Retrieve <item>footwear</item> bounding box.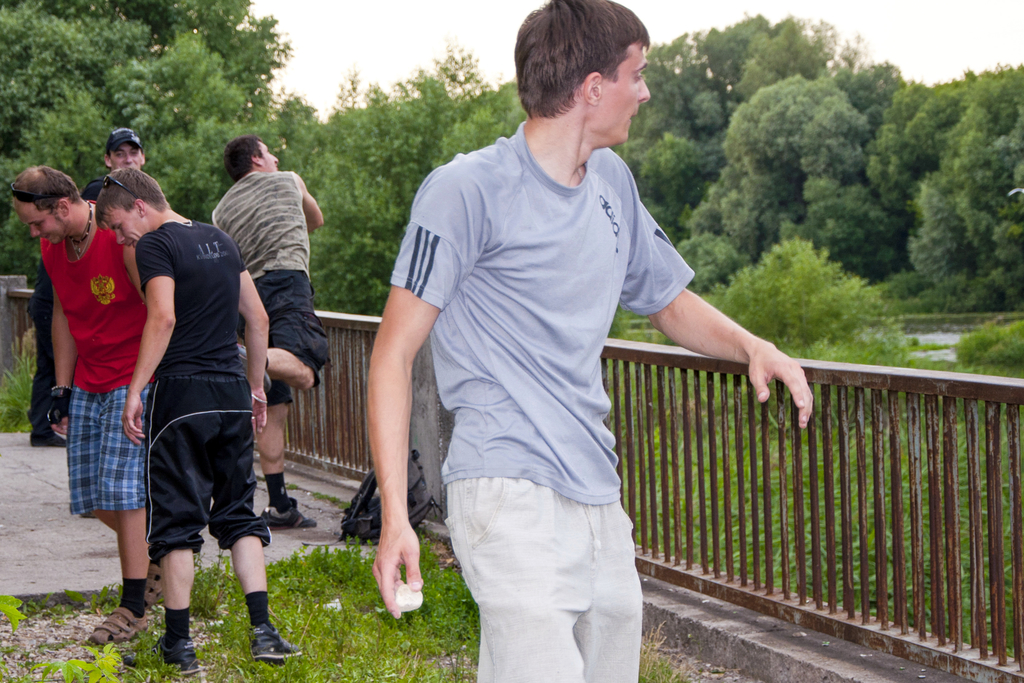
Bounding box: (155, 638, 199, 676).
